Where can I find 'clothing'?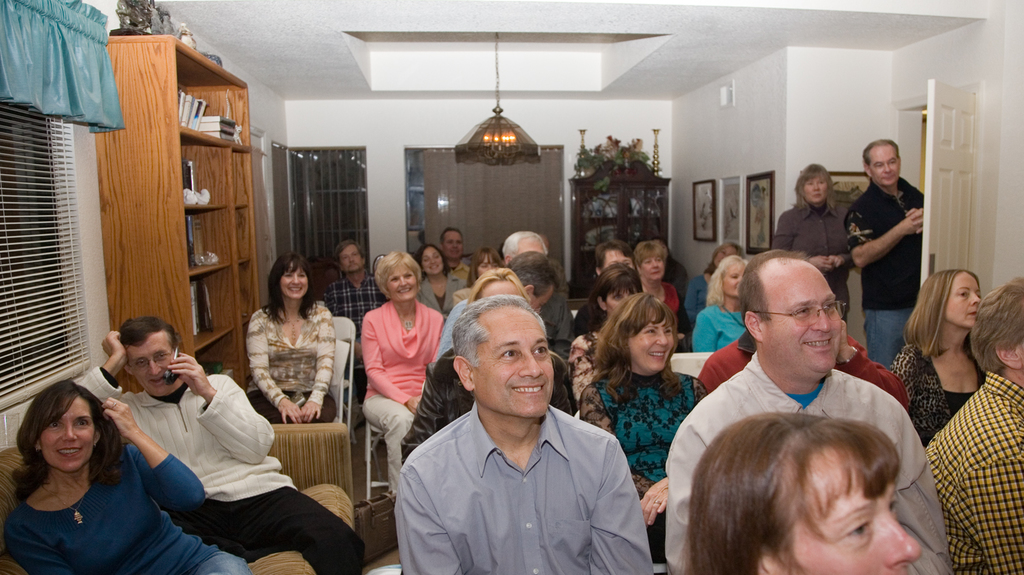
You can find it at 542/293/571/339.
